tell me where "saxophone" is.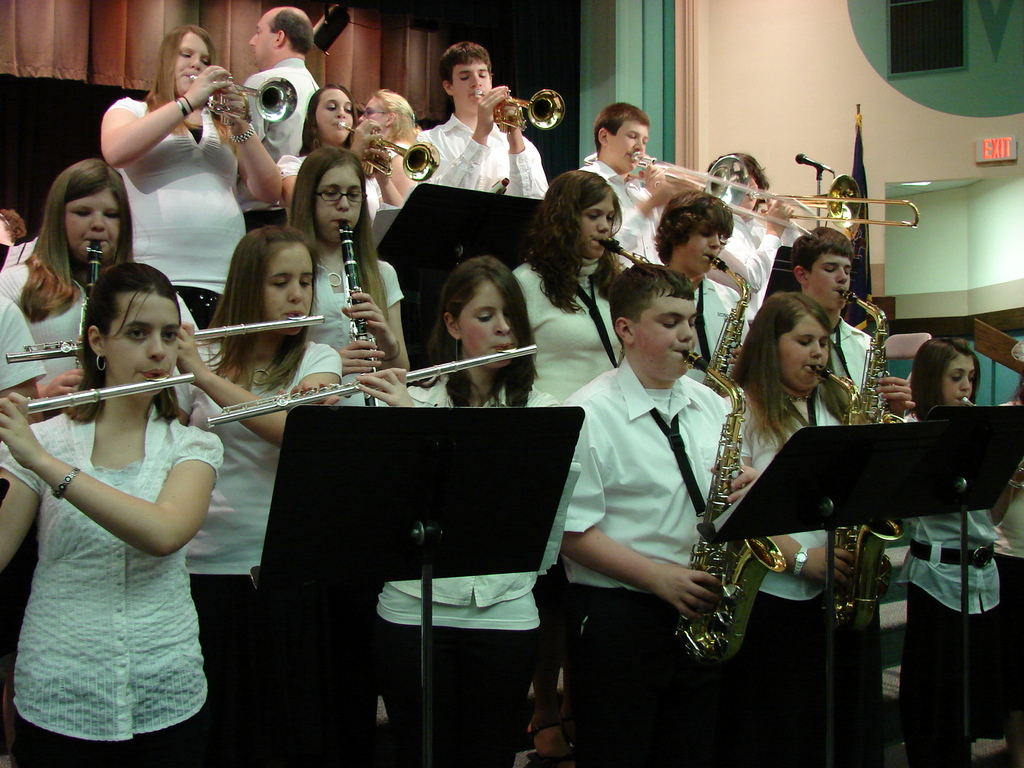
"saxophone" is at locate(837, 288, 911, 427).
